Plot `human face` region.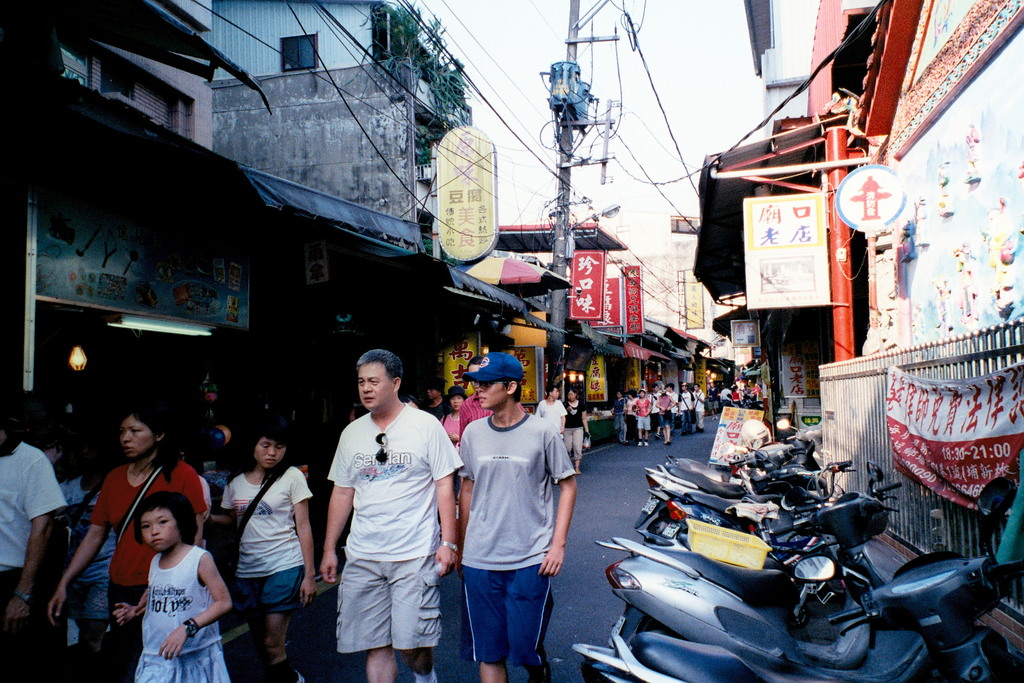
Plotted at x1=474 y1=379 x2=508 y2=409.
